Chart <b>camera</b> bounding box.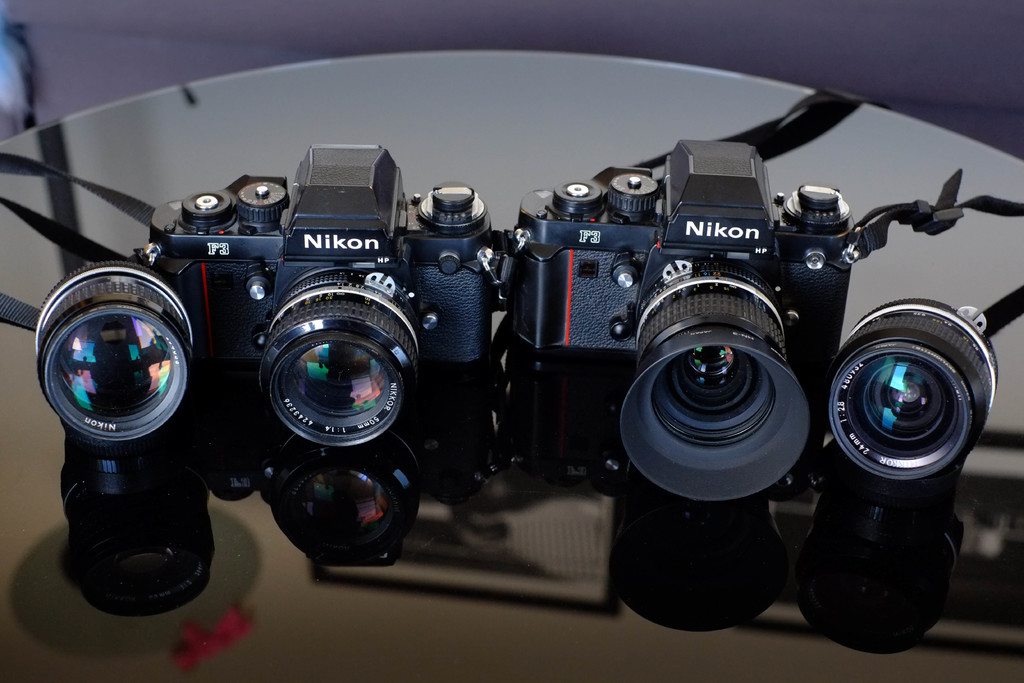
Charted: 139:142:486:452.
